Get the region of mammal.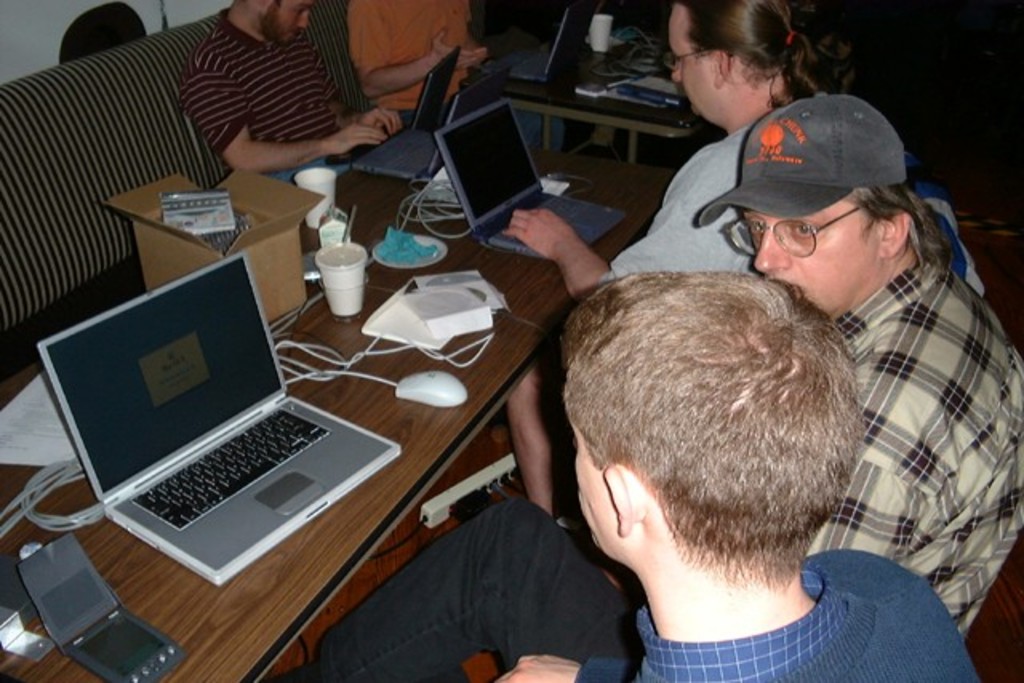
[left=685, top=93, right=1019, bottom=635].
